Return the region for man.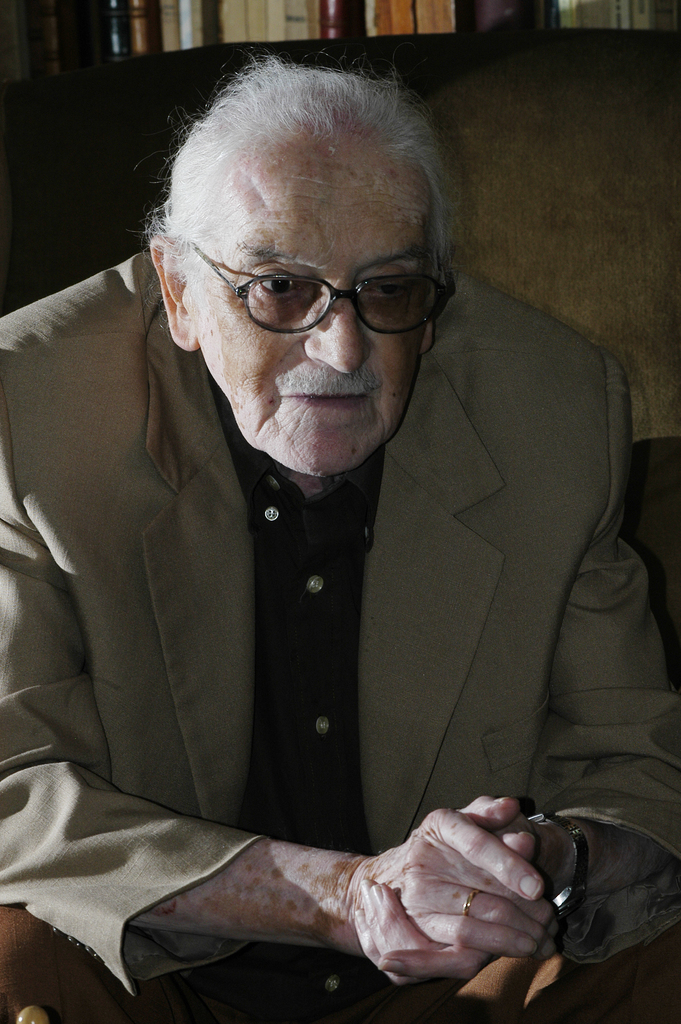
rect(17, 45, 652, 965).
